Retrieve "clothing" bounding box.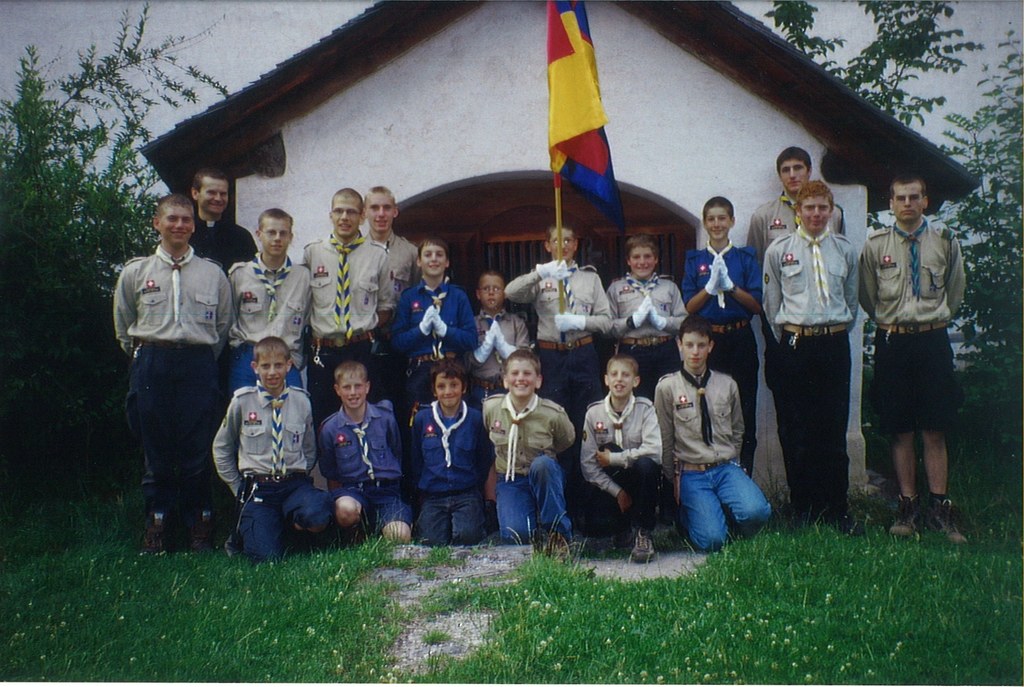
Bounding box: [left=223, top=253, right=316, bottom=393].
